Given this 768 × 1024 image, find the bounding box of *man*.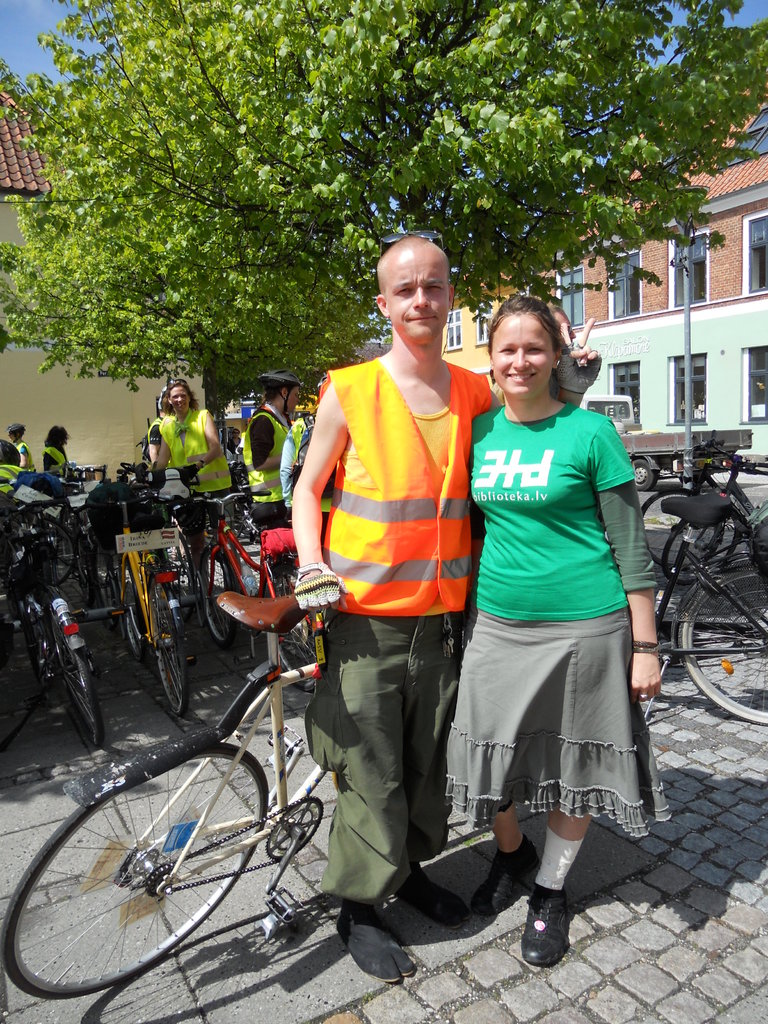
select_region(289, 231, 605, 979).
